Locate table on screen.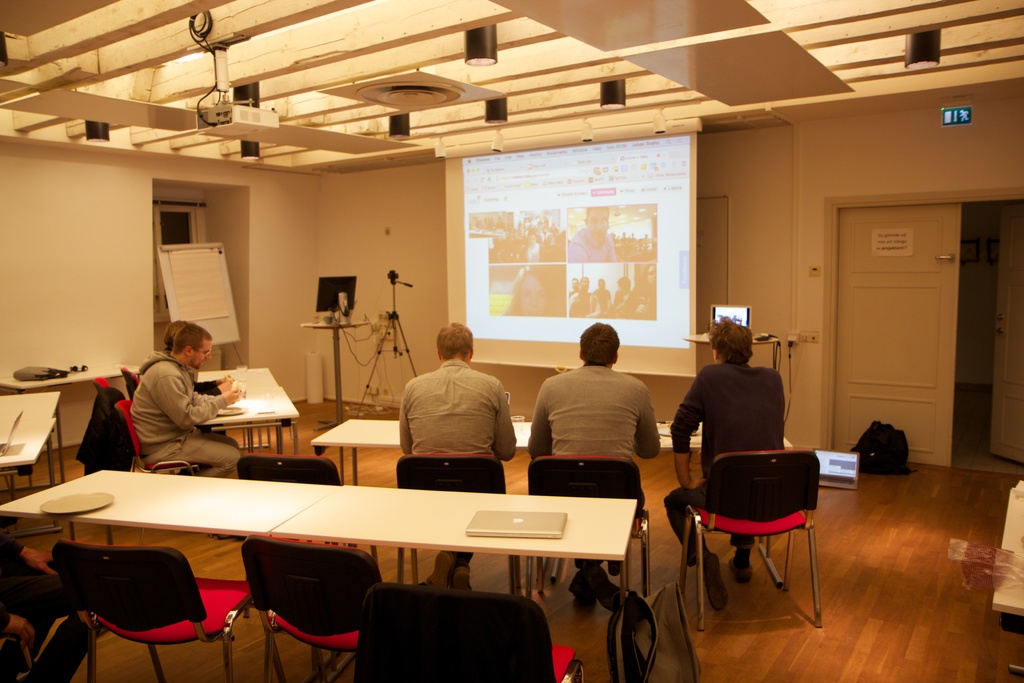
On screen at region(309, 419, 792, 589).
